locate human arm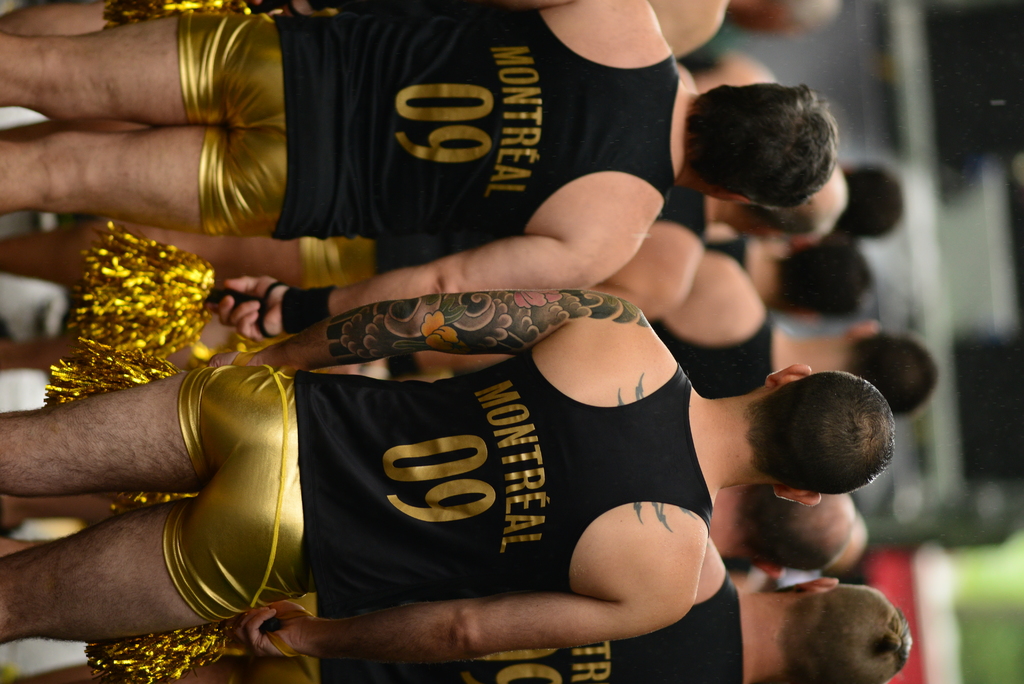
BBox(225, 0, 646, 12)
